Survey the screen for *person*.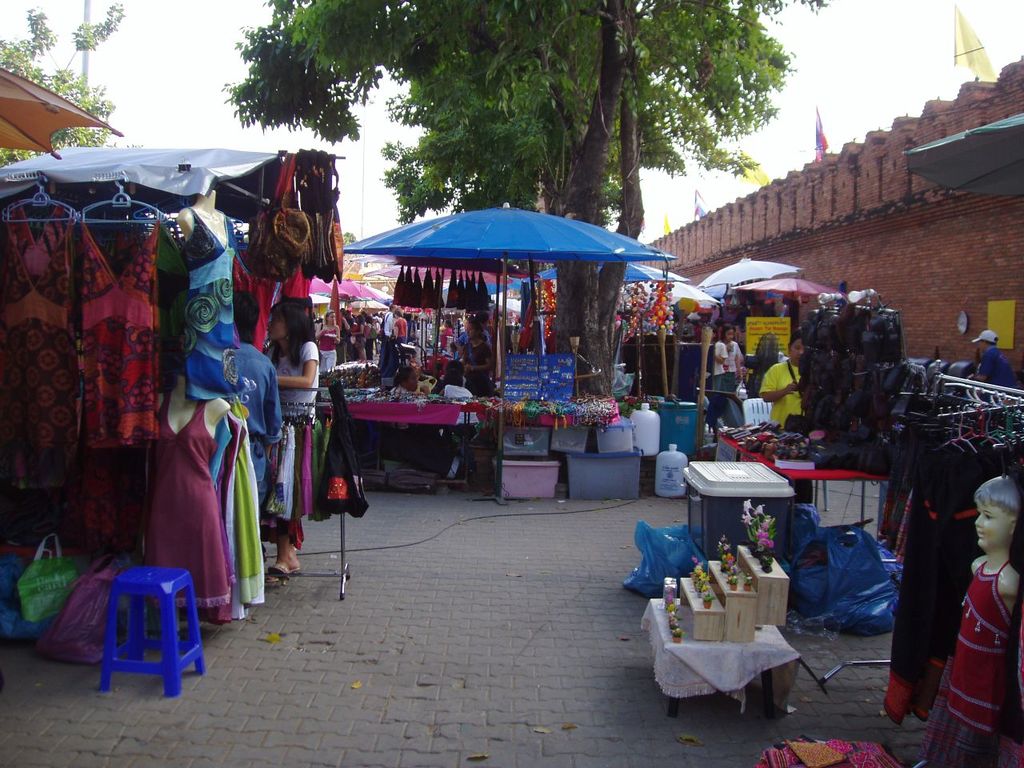
Survey found: bbox=(462, 317, 502, 374).
